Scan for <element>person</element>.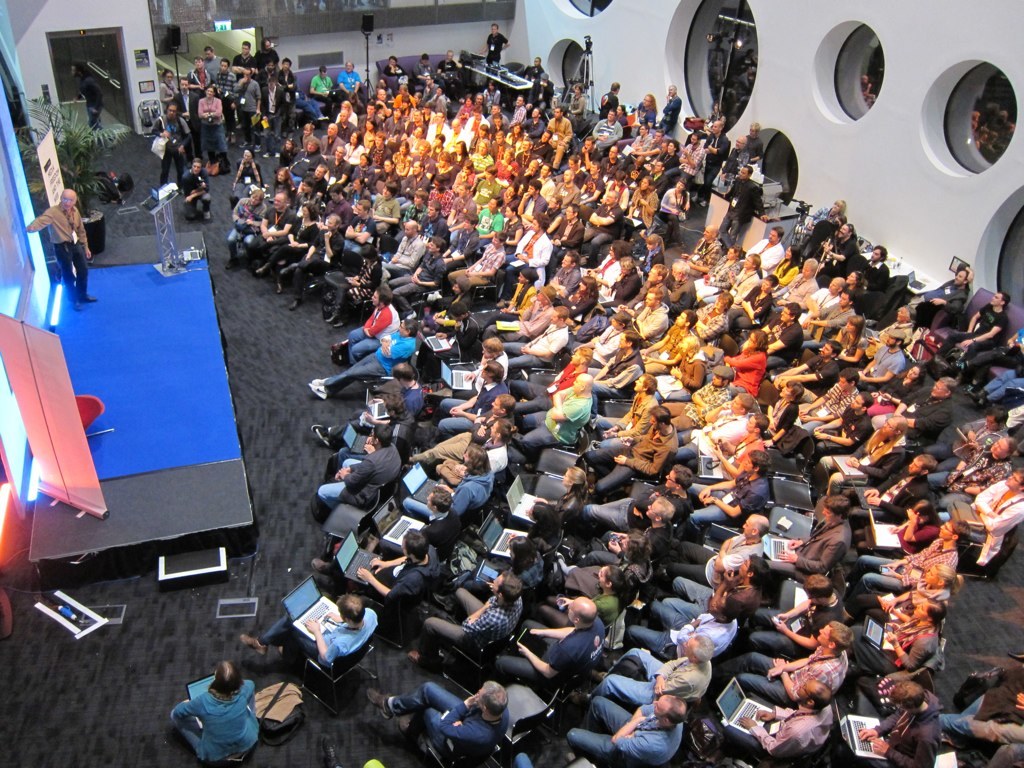
Scan result: Rect(385, 57, 406, 77).
